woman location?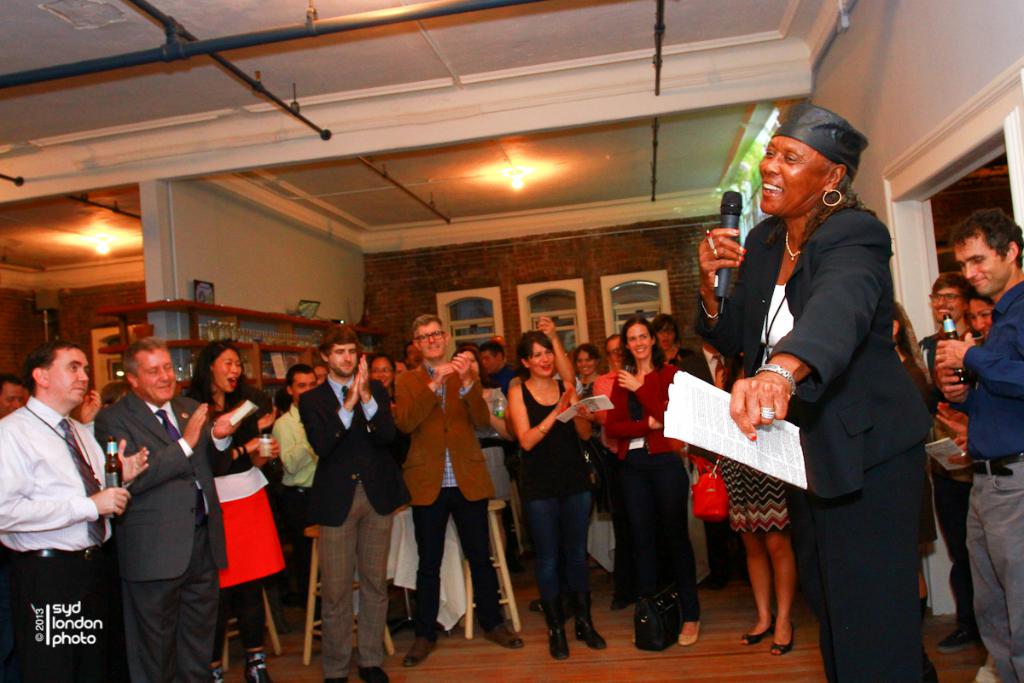
461:346:481:378
